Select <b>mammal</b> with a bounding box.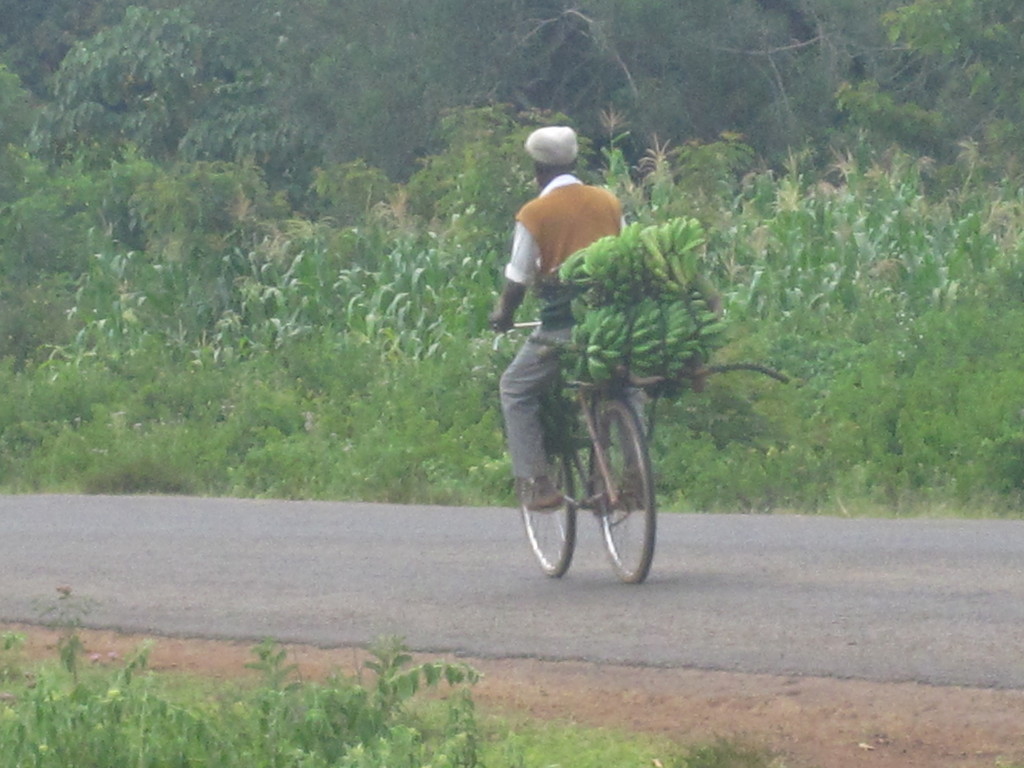
(489, 122, 631, 516).
